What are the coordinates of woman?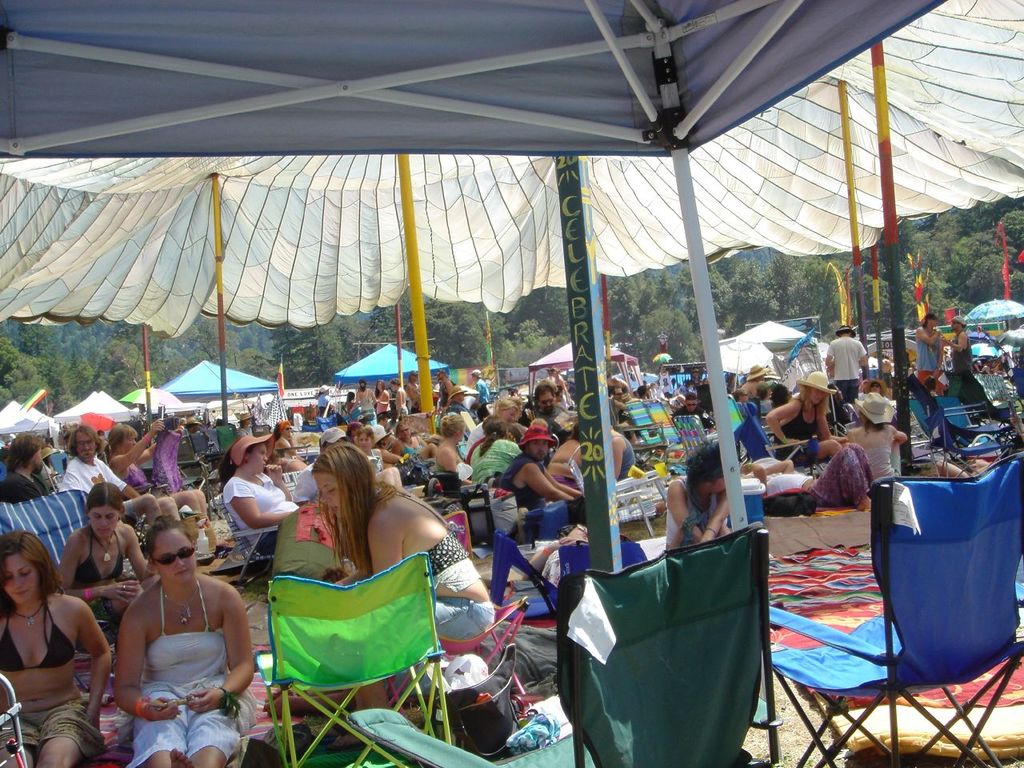
[222,432,304,574].
